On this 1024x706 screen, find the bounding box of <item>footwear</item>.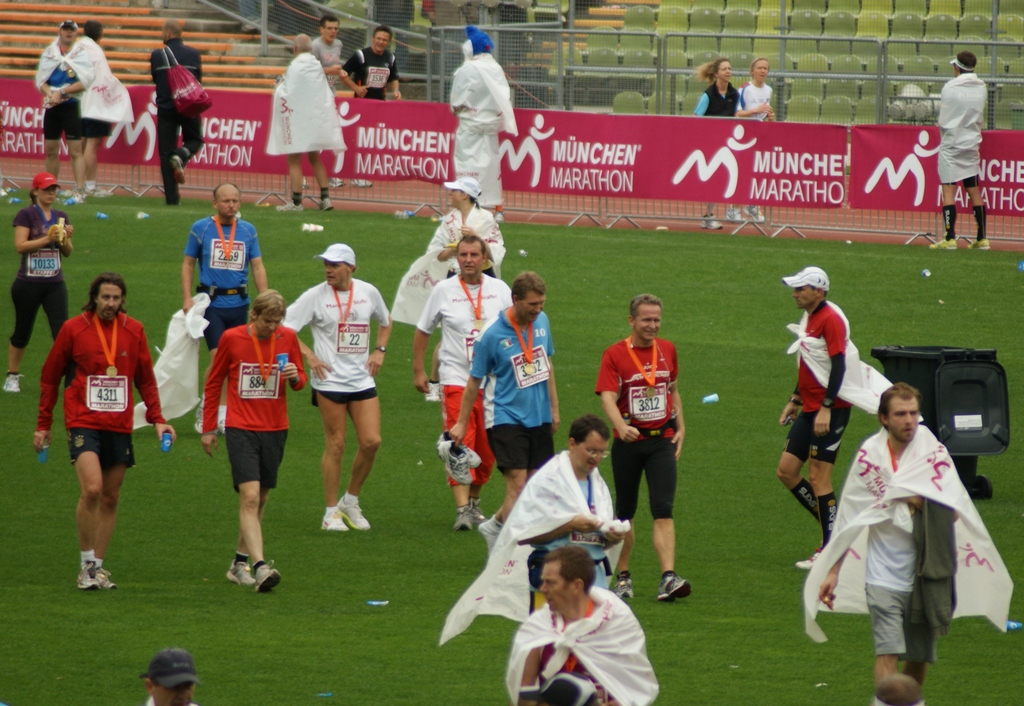
Bounding box: rect(454, 506, 471, 529).
